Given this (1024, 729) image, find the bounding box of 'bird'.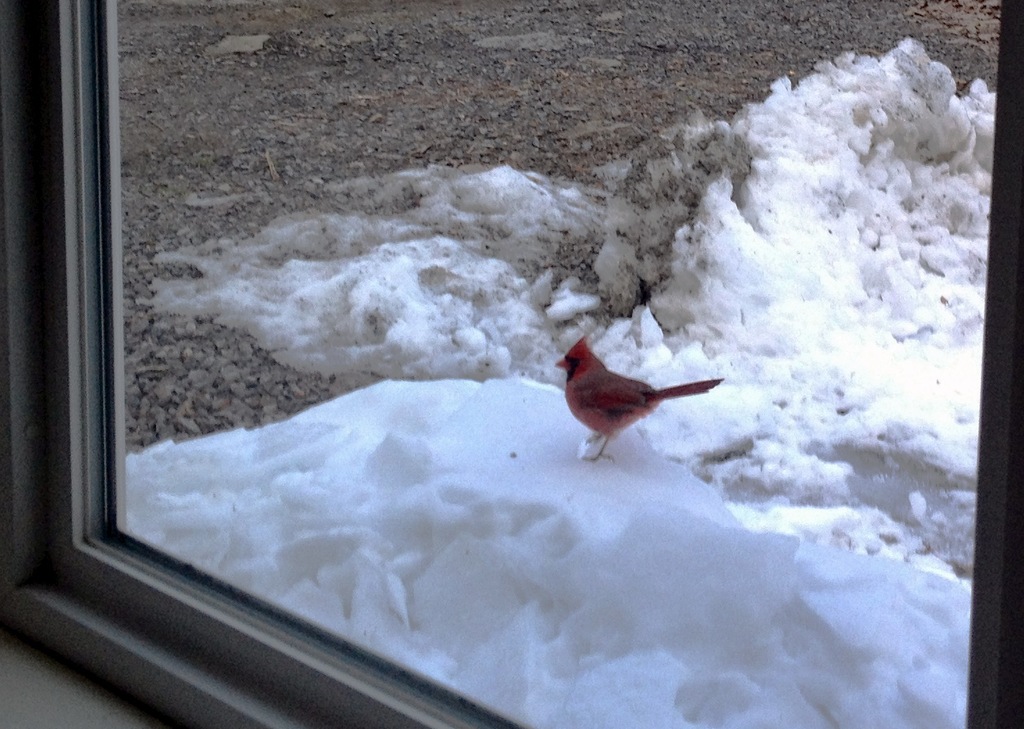
bbox=(549, 338, 719, 460).
